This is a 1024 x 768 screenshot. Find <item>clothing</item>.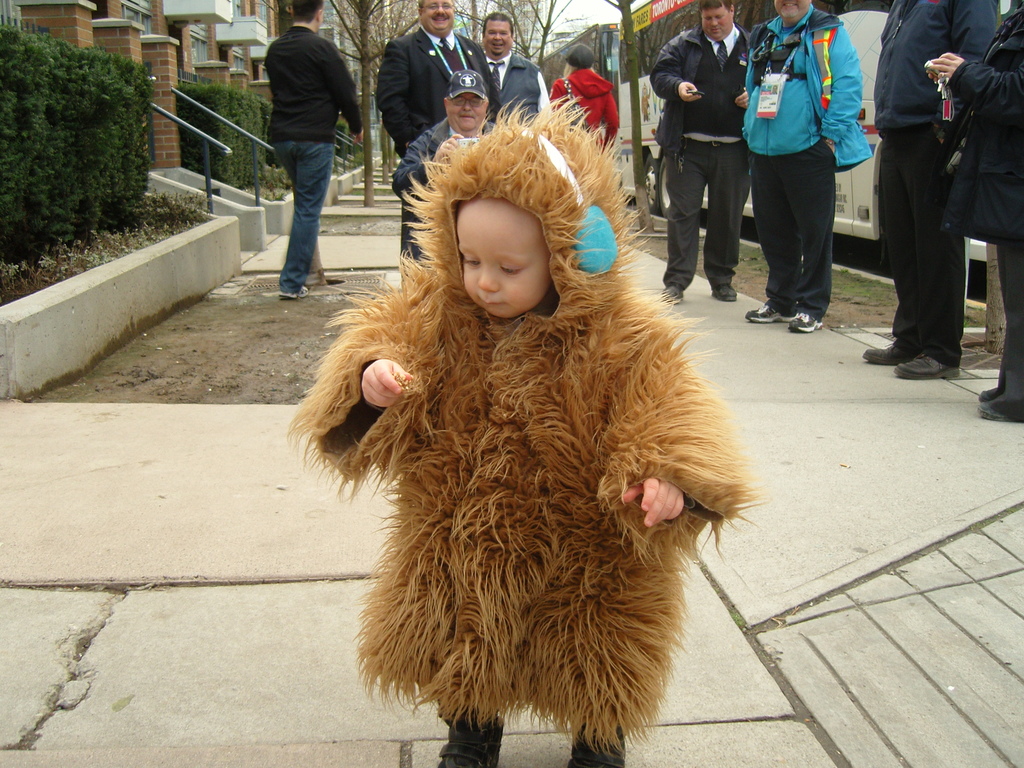
Bounding box: 287,175,755,740.
